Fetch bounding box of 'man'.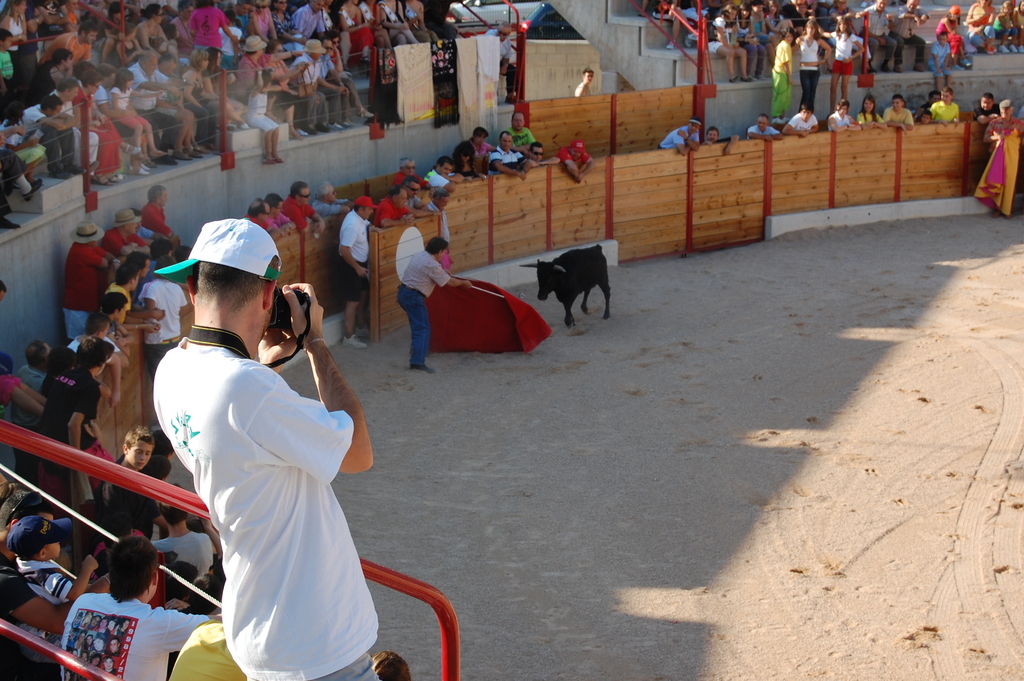
Bbox: [744,113,788,143].
